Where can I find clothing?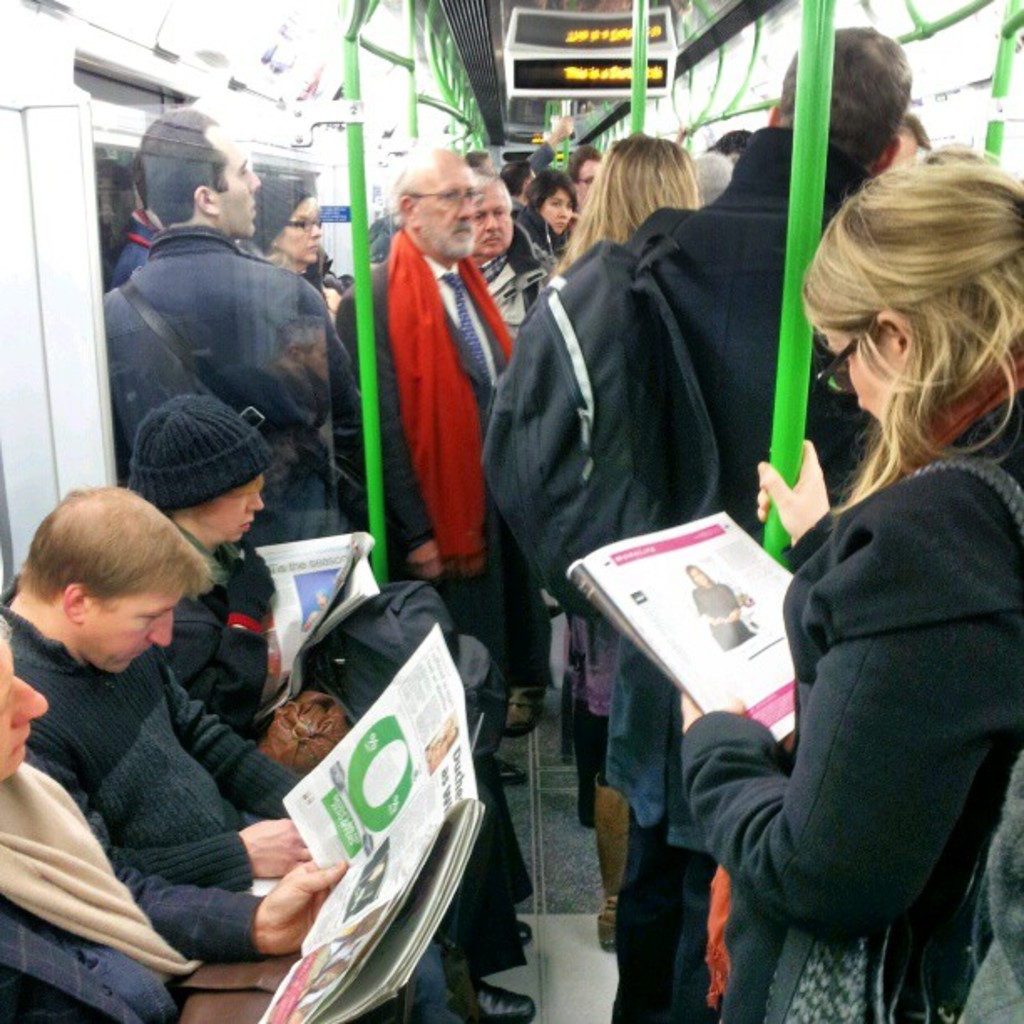
You can find it at 162, 574, 545, 907.
